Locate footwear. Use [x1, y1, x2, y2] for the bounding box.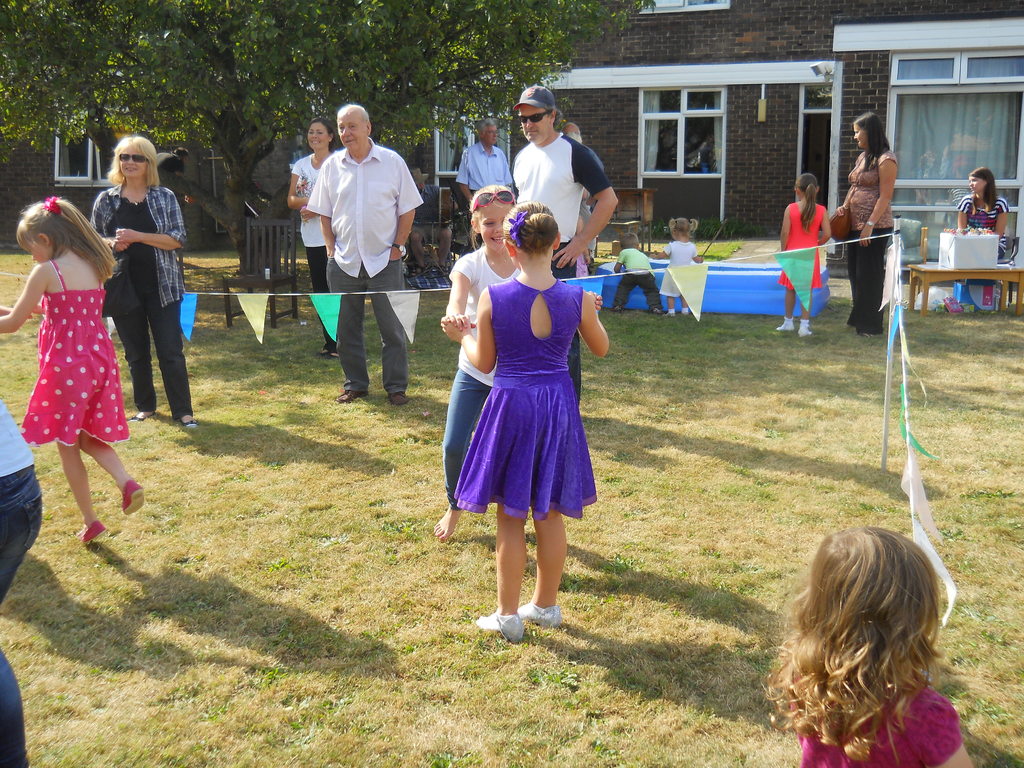
[776, 319, 796, 330].
